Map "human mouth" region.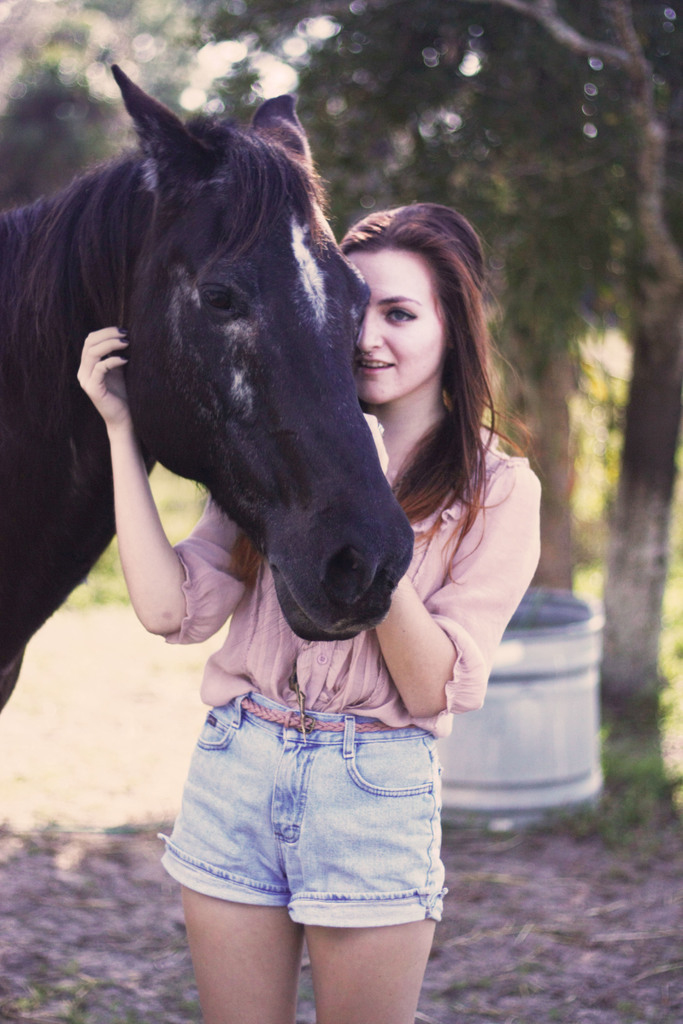
Mapped to bbox=[354, 351, 397, 377].
